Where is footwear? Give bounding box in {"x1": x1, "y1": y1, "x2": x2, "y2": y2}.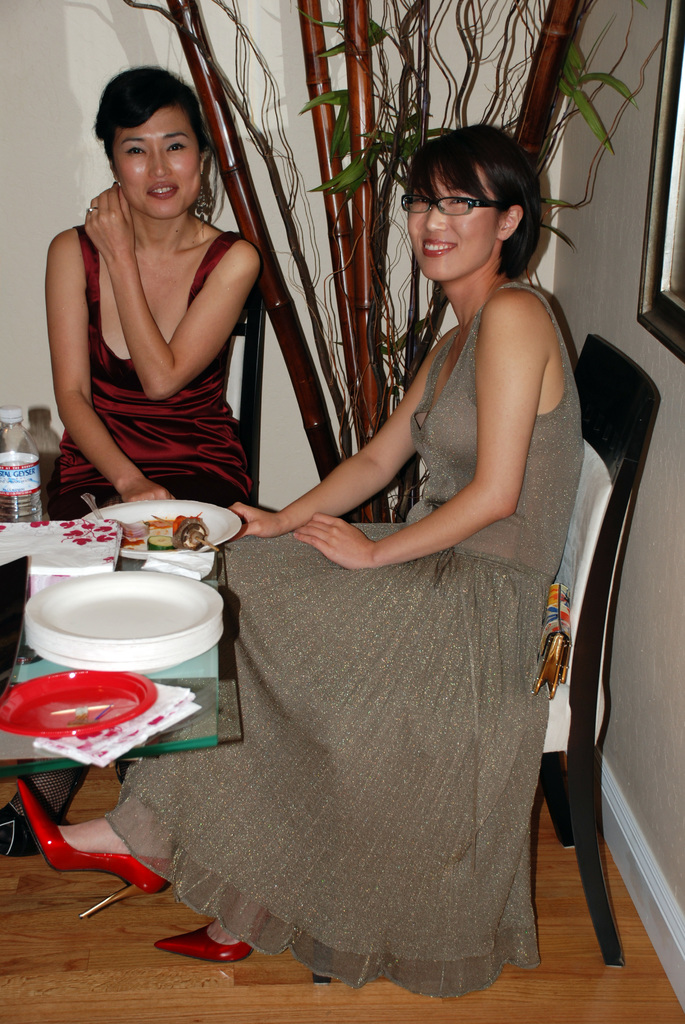
{"x1": 15, "y1": 778, "x2": 175, "y2": 918}.
